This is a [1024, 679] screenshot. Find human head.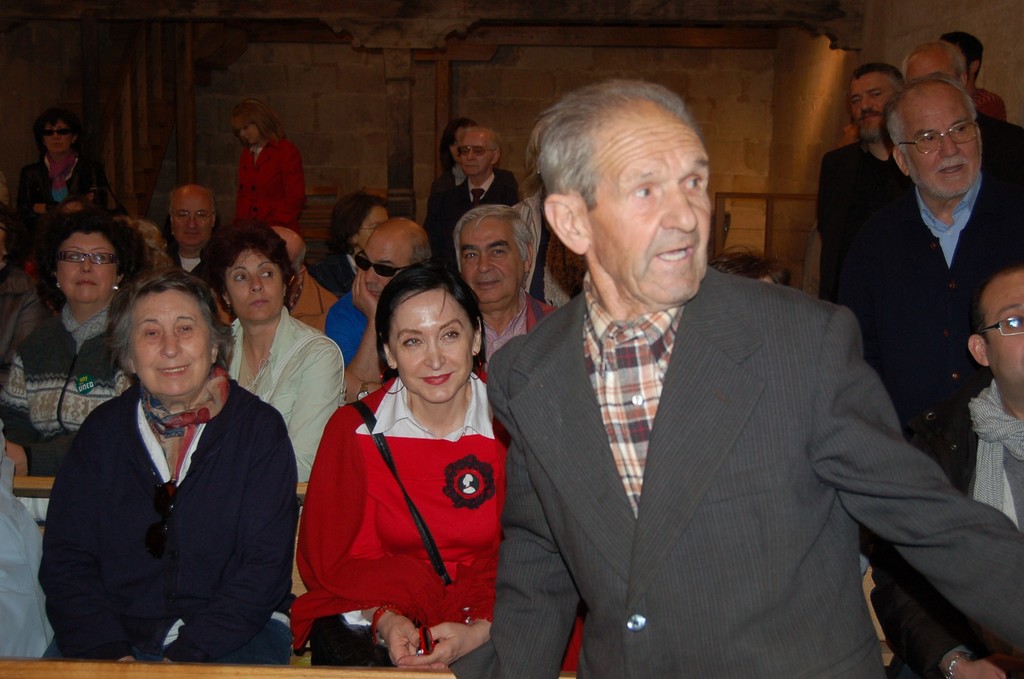
Bounding box: <bbox>458, 213, 527, 302</bbox>.
